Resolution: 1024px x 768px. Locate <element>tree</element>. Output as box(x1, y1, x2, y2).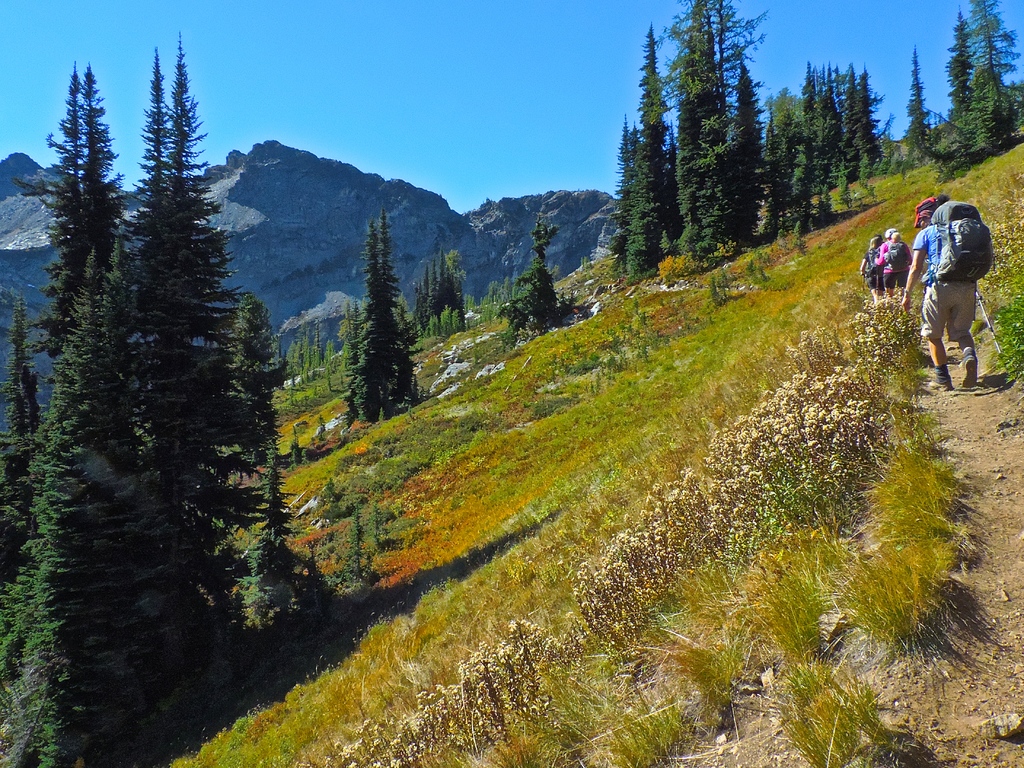
box(895, 49, 932, 159).
